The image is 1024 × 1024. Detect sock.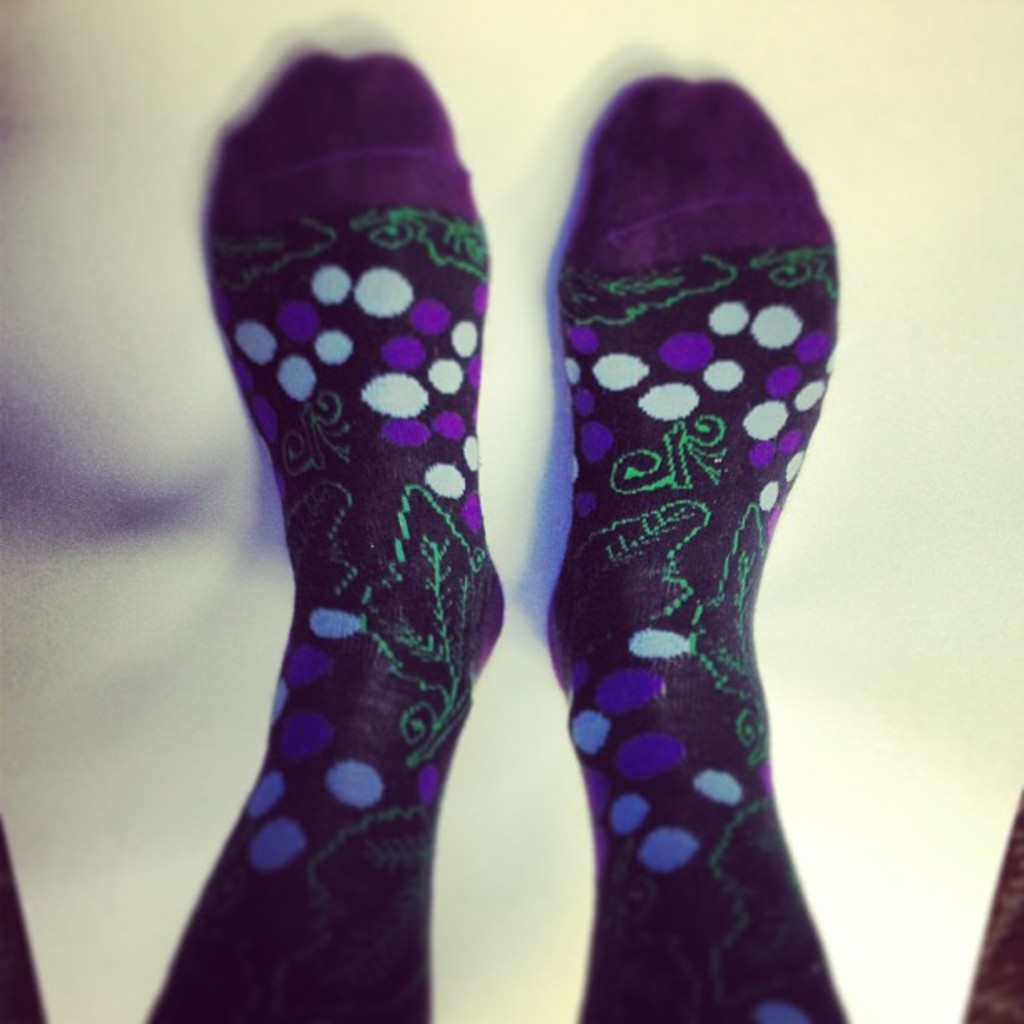
Detection: box=[146, 47, 510, 1022].
